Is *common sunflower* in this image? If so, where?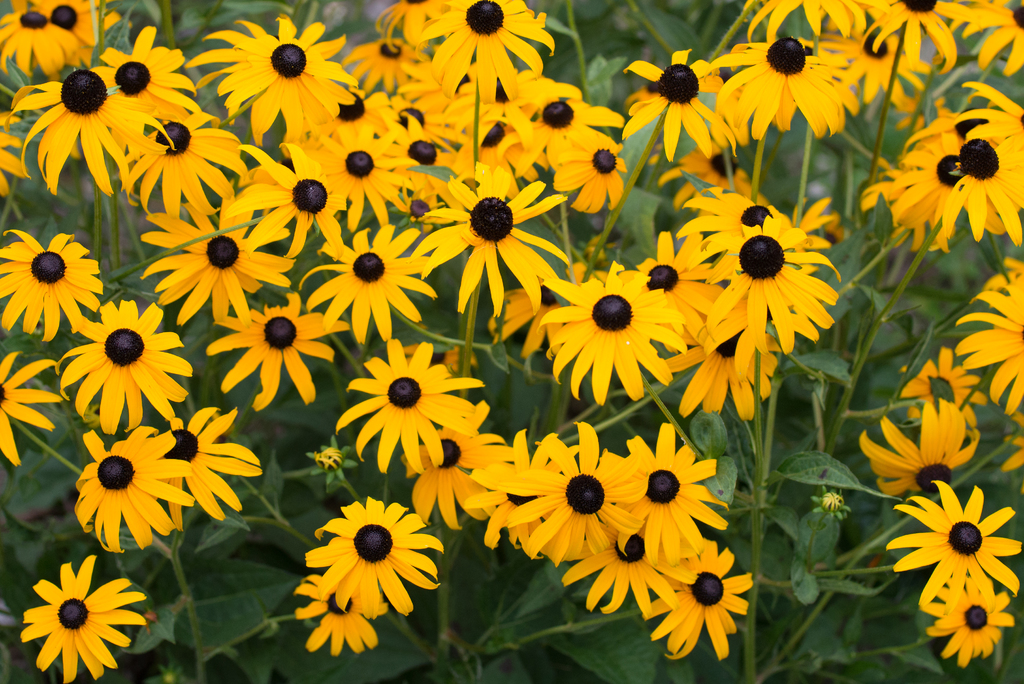
Yes, at [317, 352, 459, 444].
